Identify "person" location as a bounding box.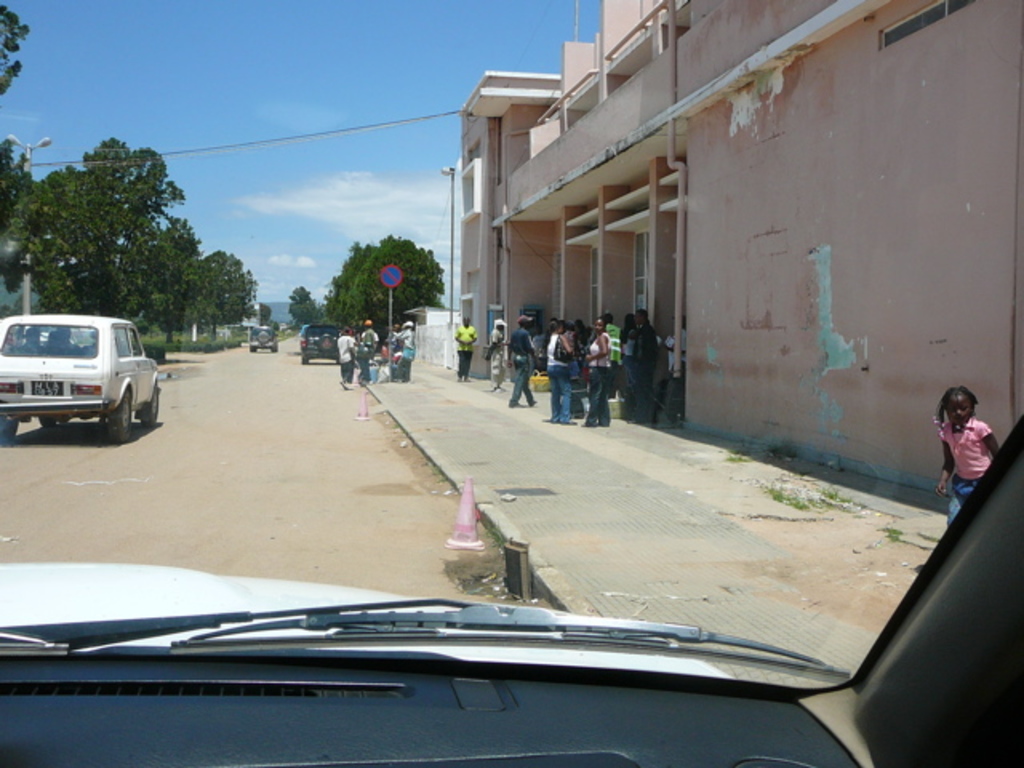
930:386:1002:533.
